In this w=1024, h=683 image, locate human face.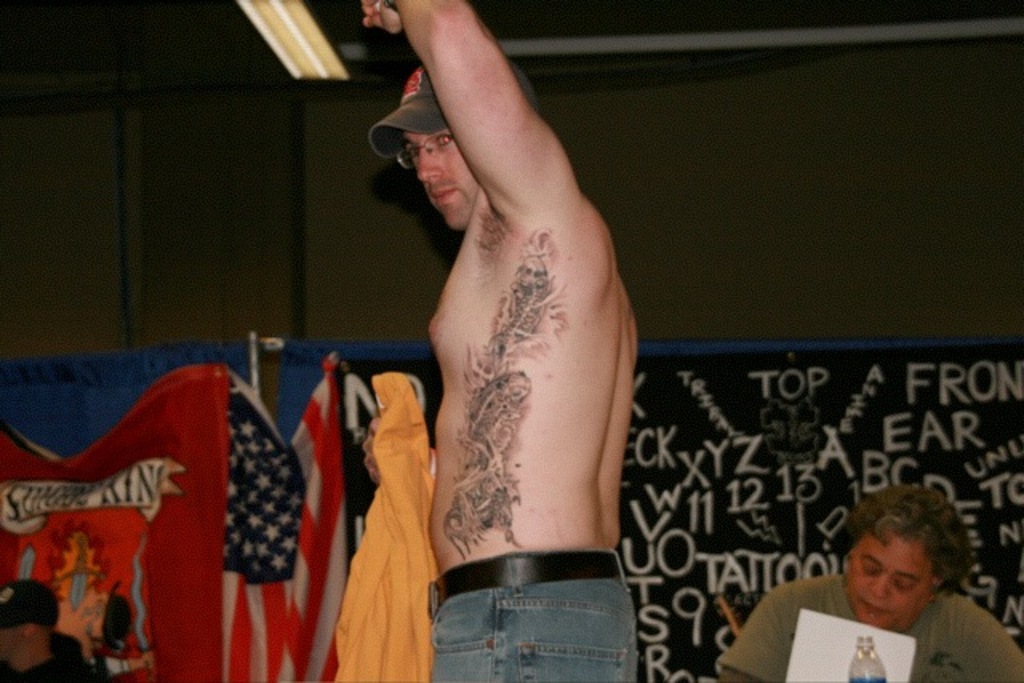
Bounding box: 413, 125, 477, 230.
